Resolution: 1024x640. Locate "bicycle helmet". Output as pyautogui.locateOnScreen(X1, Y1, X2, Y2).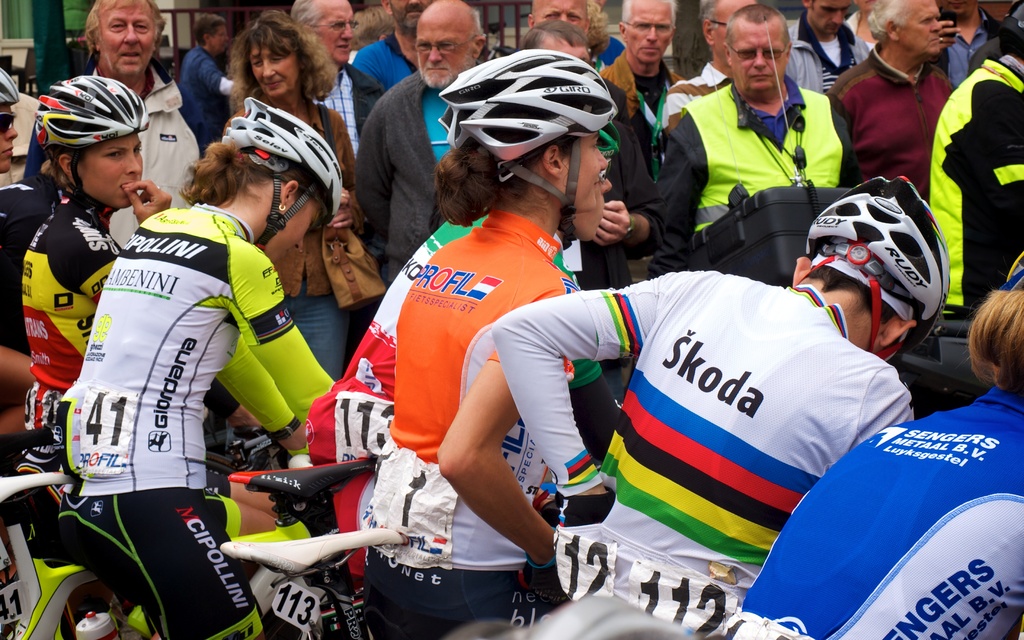
pyautogui.locateOnScreen(1001, 249, 1023, 289).
